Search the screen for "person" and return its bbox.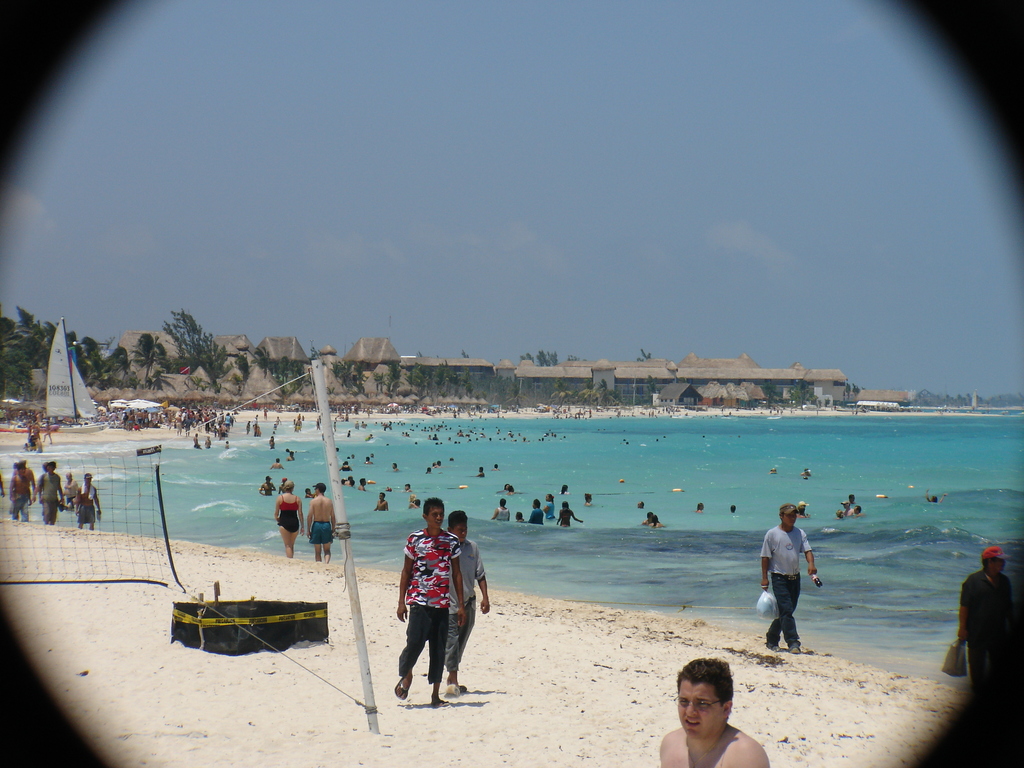
Found: 762, 506, 818, 658.
